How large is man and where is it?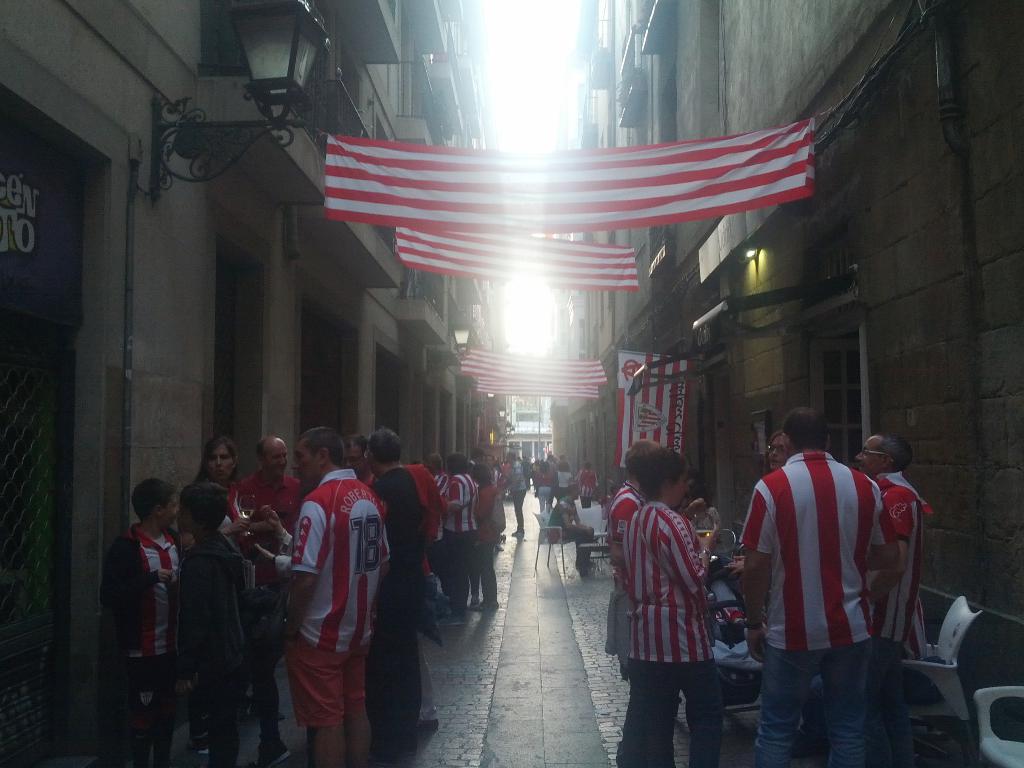
Bounding box: l=440, t=458, r=477, b=609.
